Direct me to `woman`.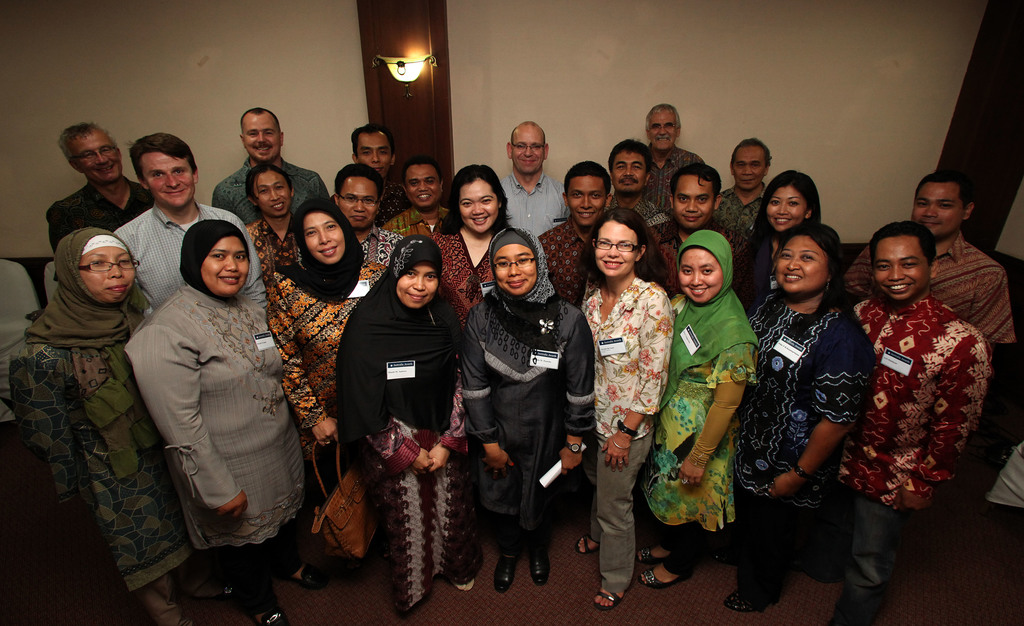
Direction: rect(268, 192, 387, 554).
